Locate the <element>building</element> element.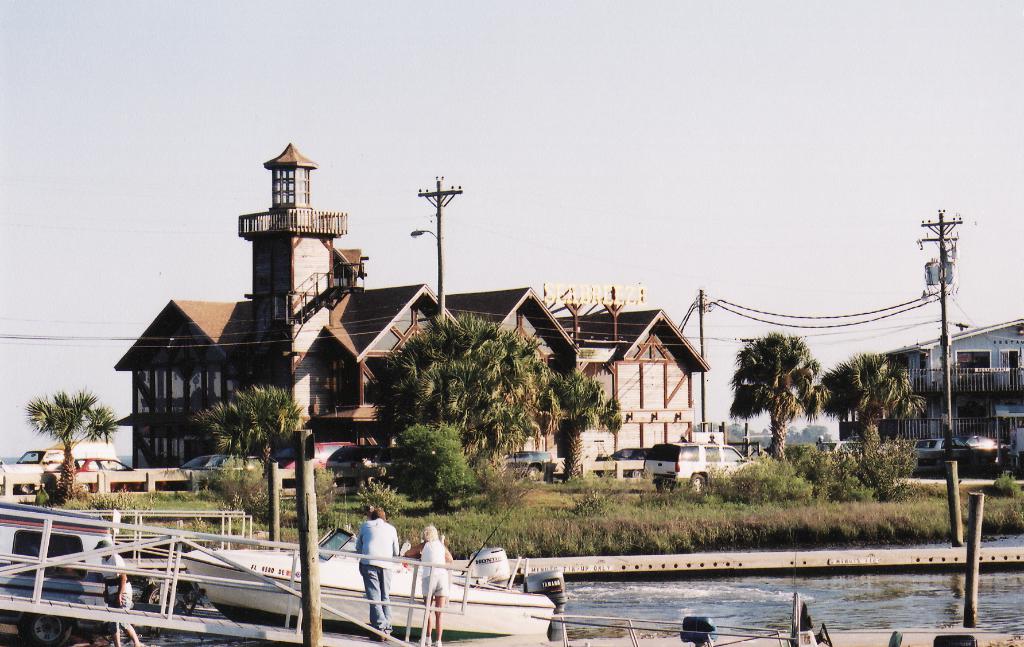
Element bbox: [113, 145, 710, 472].
